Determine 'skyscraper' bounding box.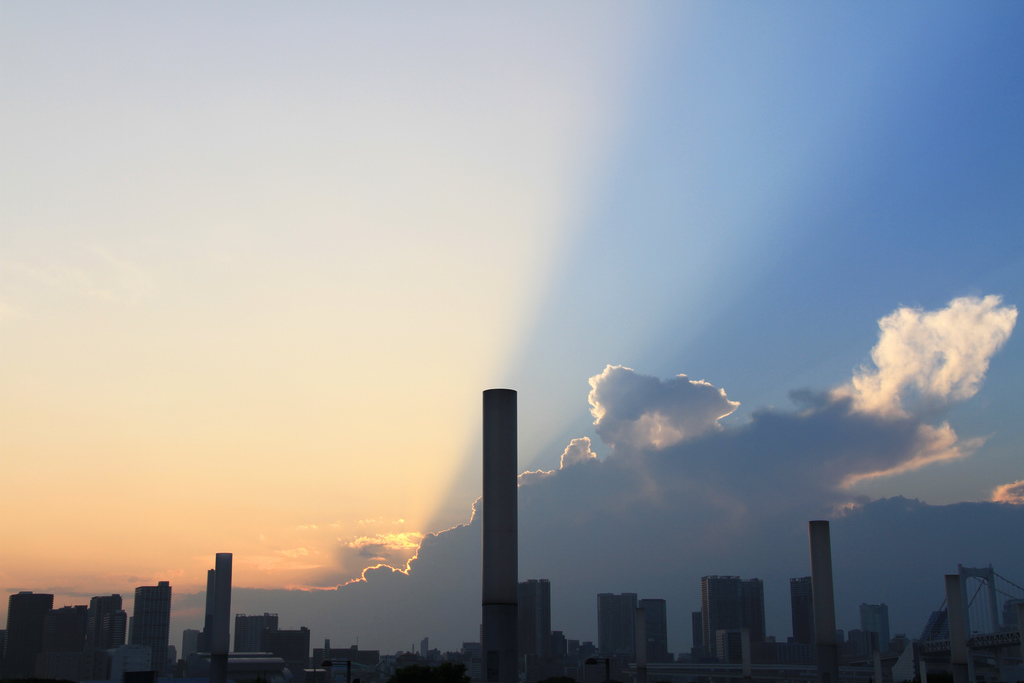
Determined: {"left": 280, "top": 627, "right": 309, "bottom": 662}.
